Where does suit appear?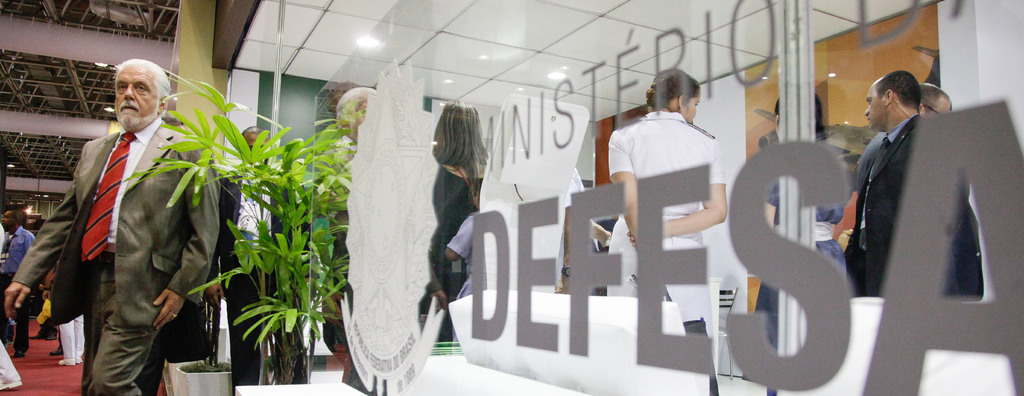
Appears at x1=206, y1=171, x2=308, y2=395.
